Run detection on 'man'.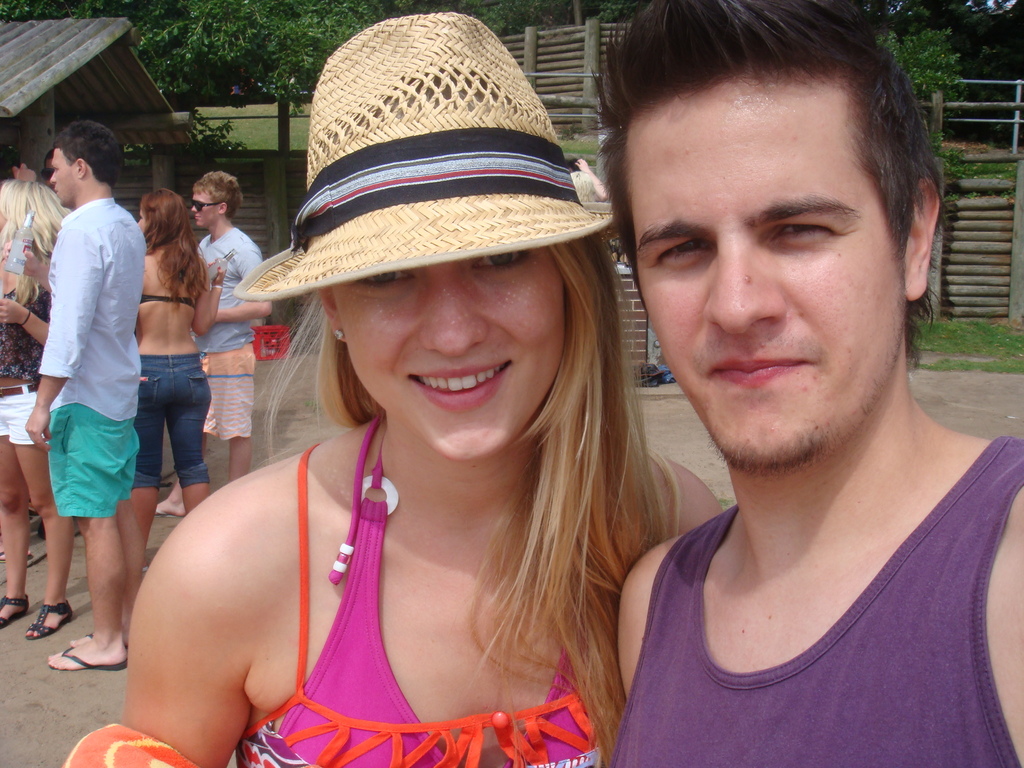
Result: (153, 169, 272, 515).
